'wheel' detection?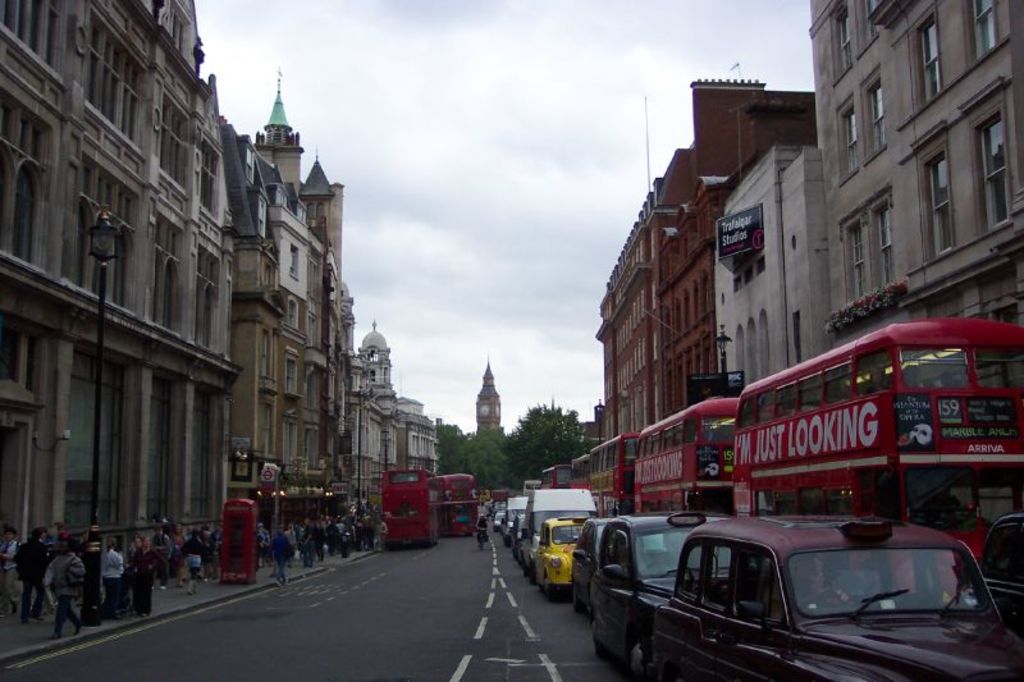
region(804, 592, 845, 609)
